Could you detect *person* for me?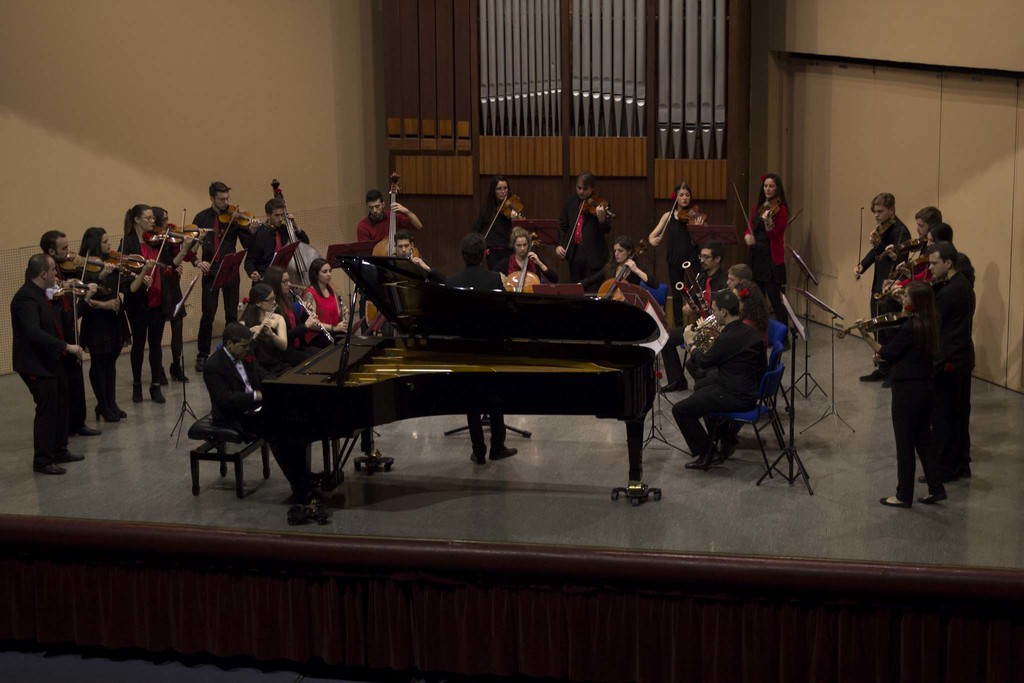
Detection result: [left=858, top=281, right=945, bottom=509].
